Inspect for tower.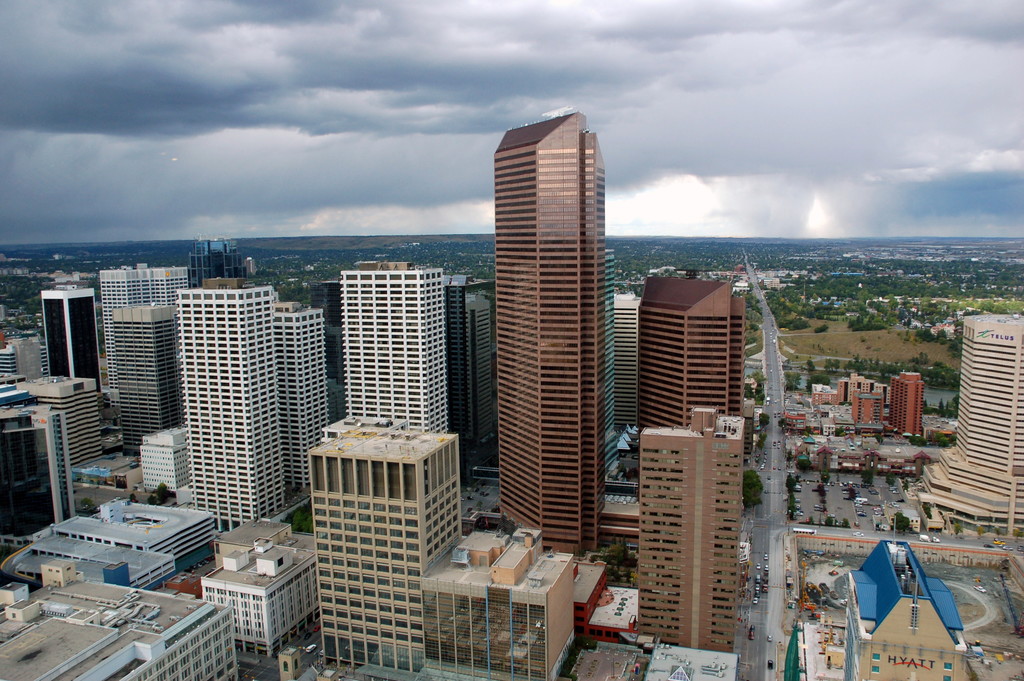
Inspection: x1=109 y1=299 x2=185 y2=463.
